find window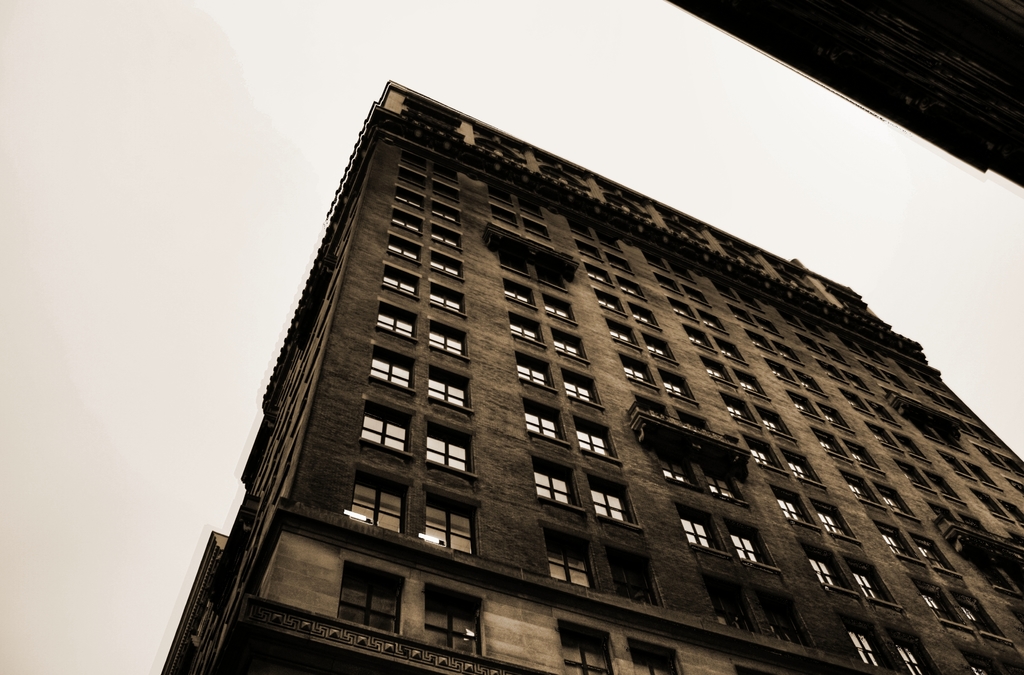
bbox=[691, 334, 706, 345]
